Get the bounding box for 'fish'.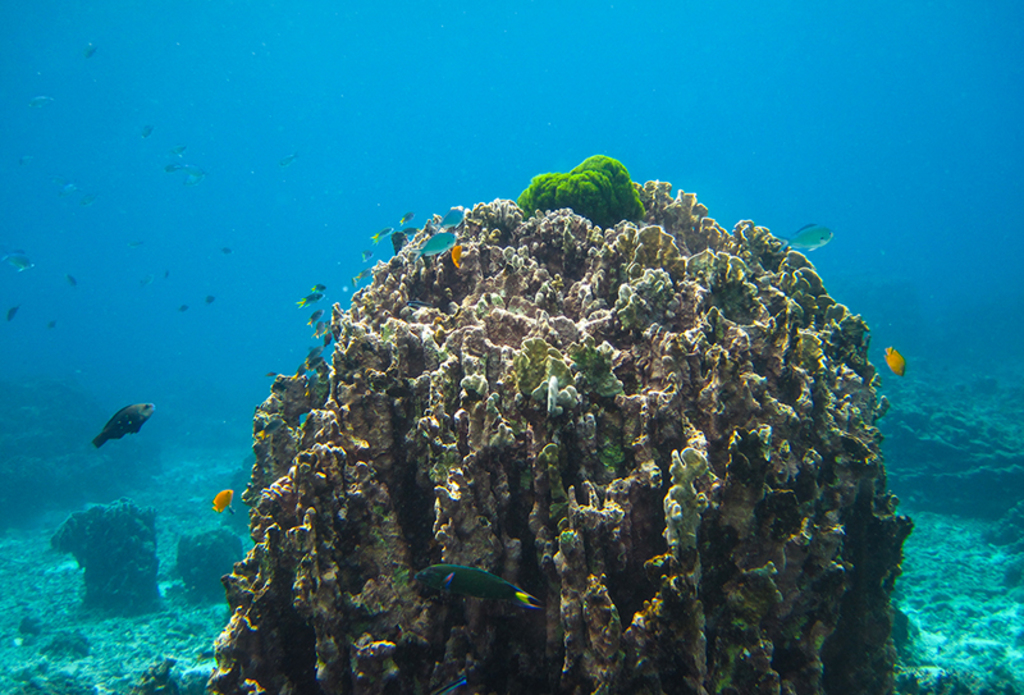
(left=141, top=124, right=155, bottom=141).
